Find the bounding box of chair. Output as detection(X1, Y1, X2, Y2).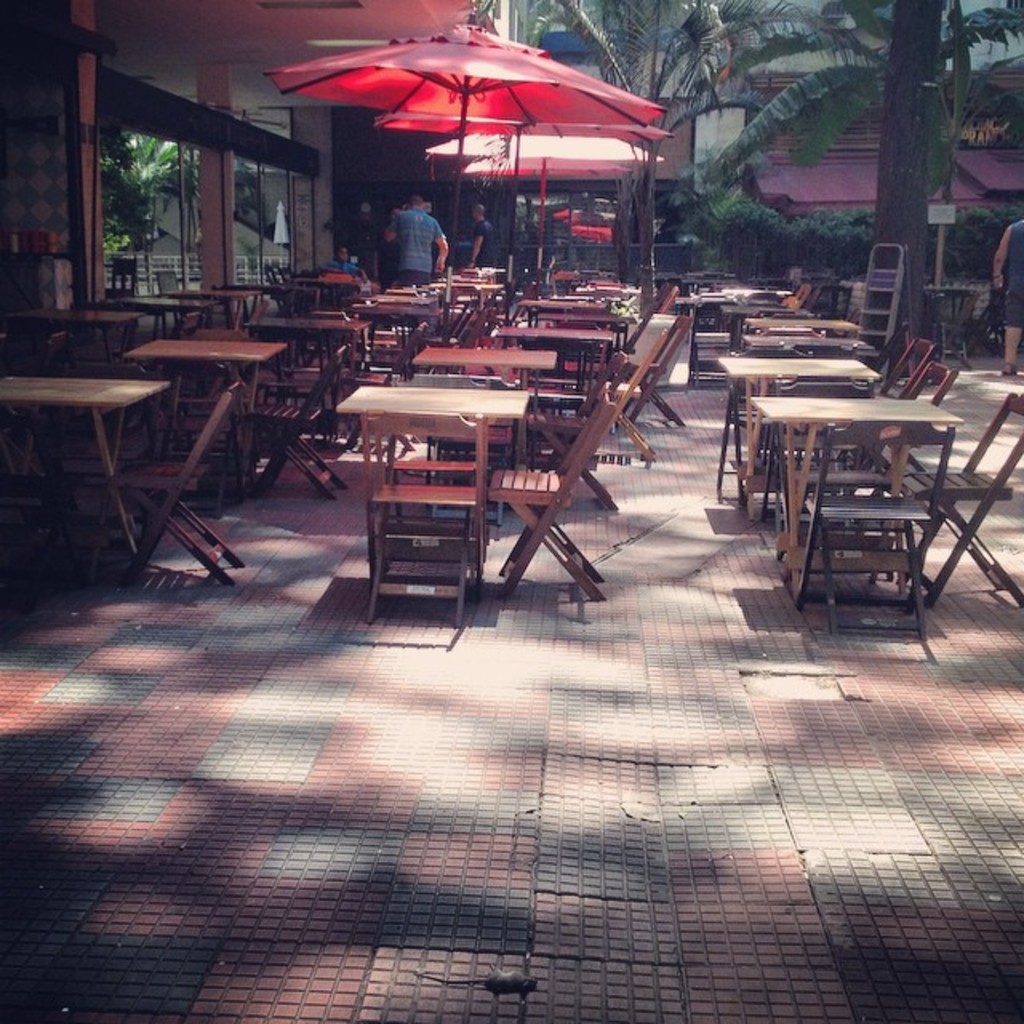
detection(566, 325, 669, 461).
